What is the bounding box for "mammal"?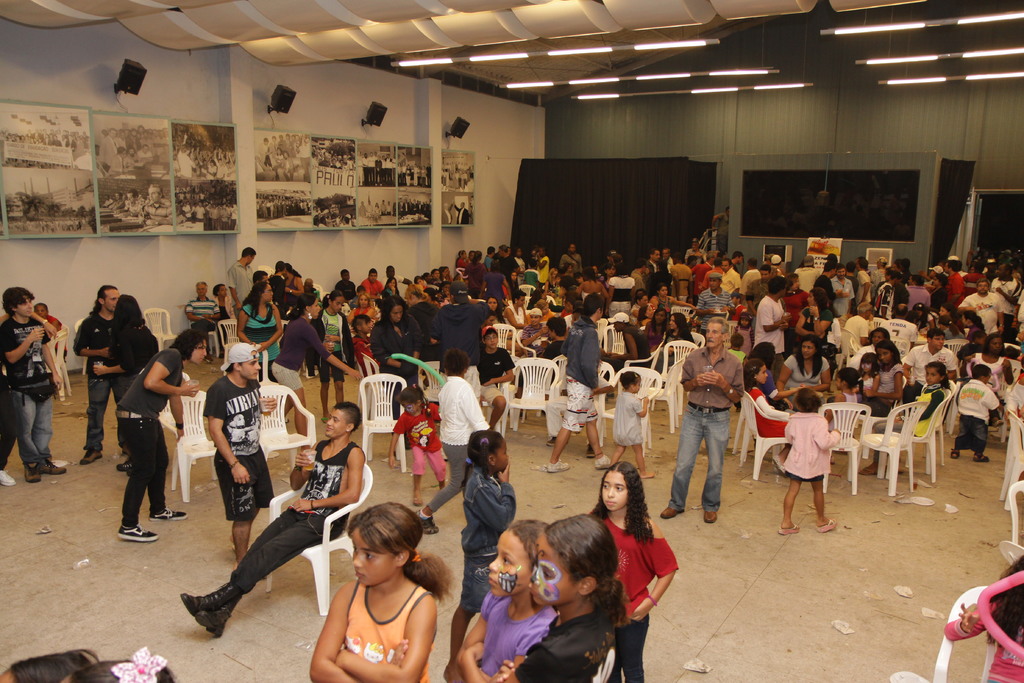
(left=0, top=283, right=63, bottom=483).
